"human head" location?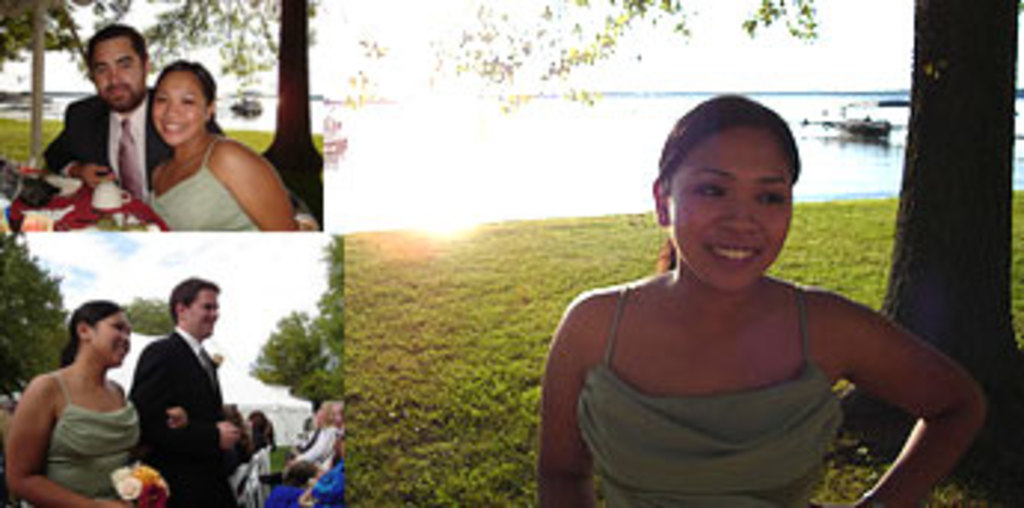
(x1=656, y1=89, x2=804, y2=282)
